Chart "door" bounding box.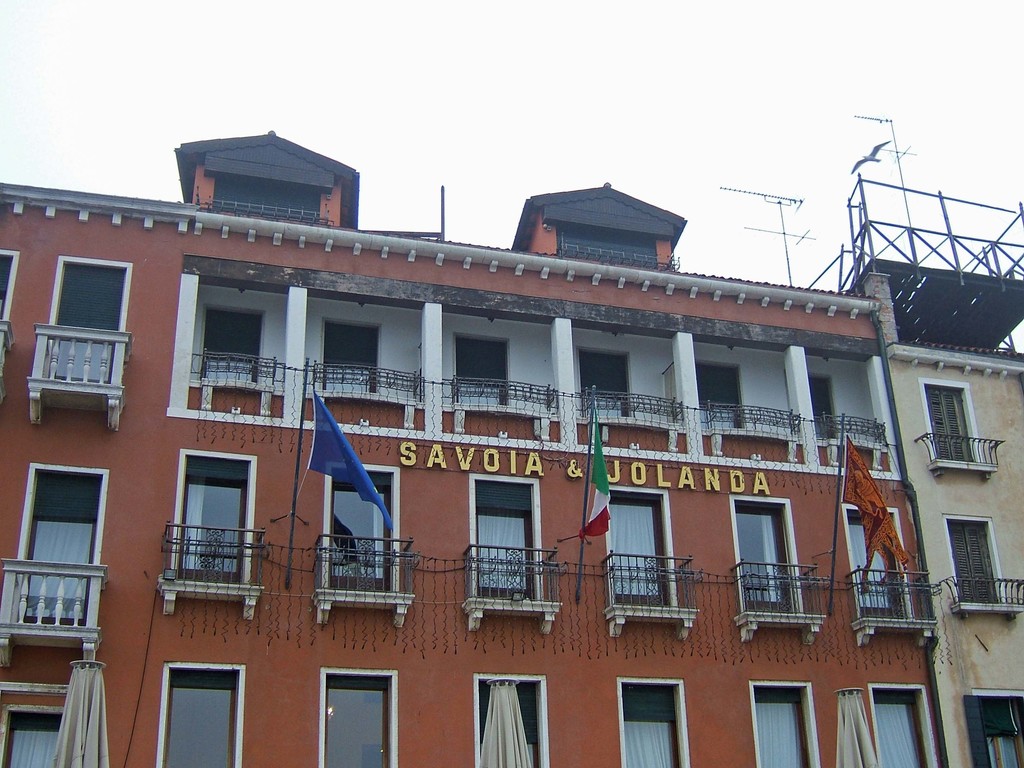
Charted: [32,255,132,386].
